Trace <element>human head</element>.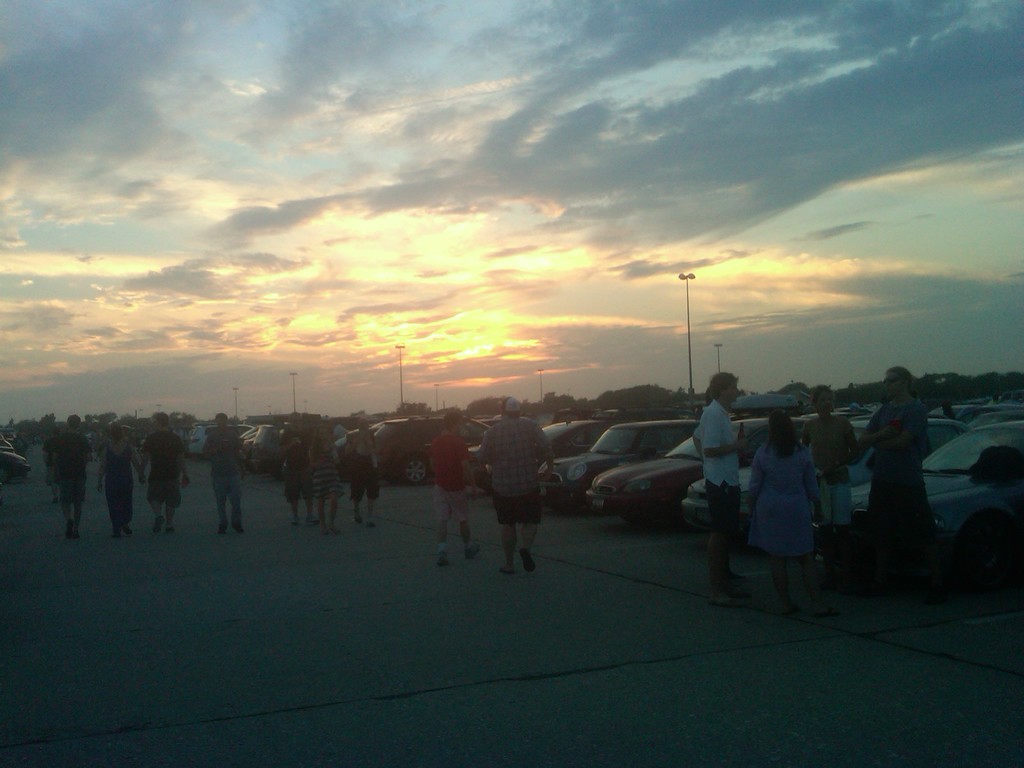
Traced to [884,361,911,396].
